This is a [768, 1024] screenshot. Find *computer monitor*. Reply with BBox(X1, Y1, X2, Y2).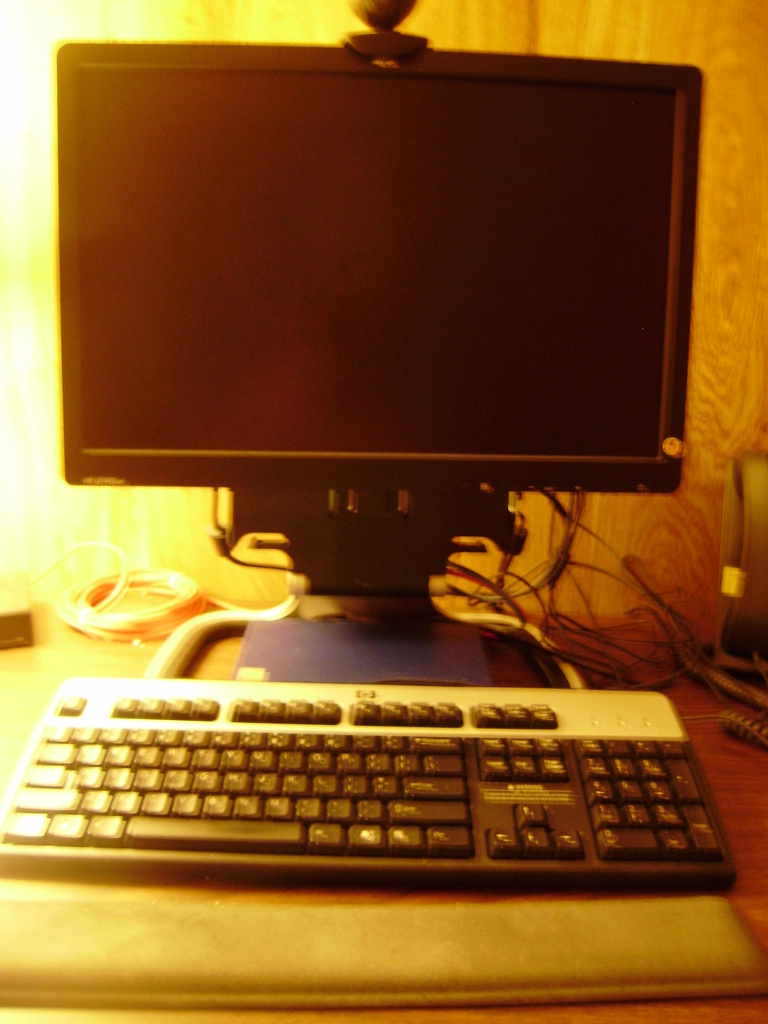
BBox(67, 20, 750, 759).
